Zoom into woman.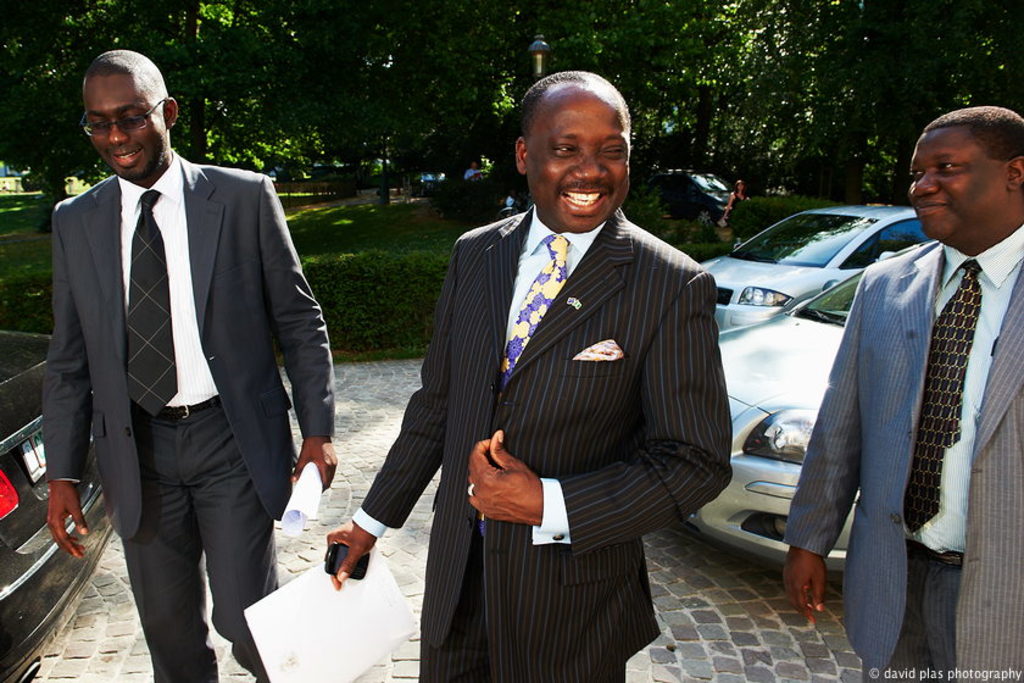
Zoom target: x1=724 y1=179 x2=746 y2=226.
